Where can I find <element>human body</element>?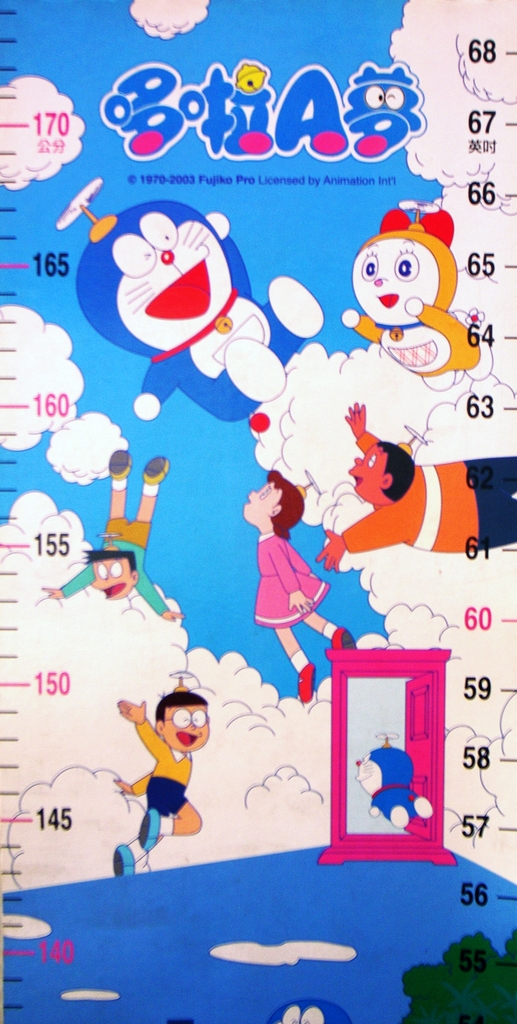
You can find it at 317 403 516 561.
